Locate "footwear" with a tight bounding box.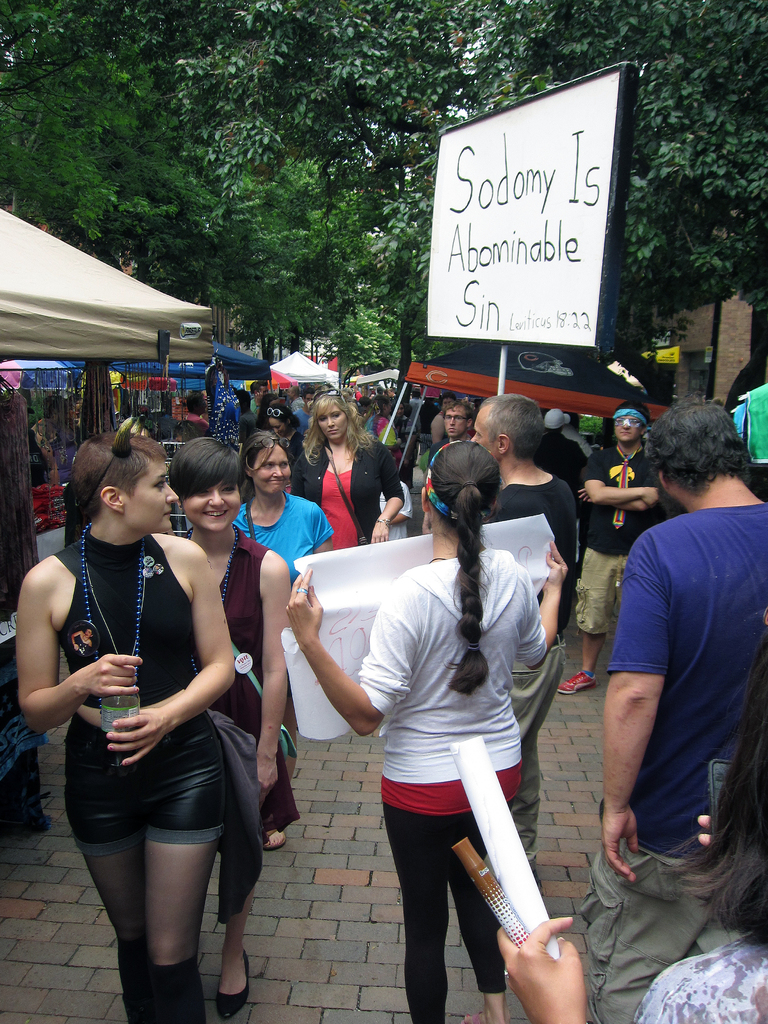
detection(263, 830, 287, 850).
